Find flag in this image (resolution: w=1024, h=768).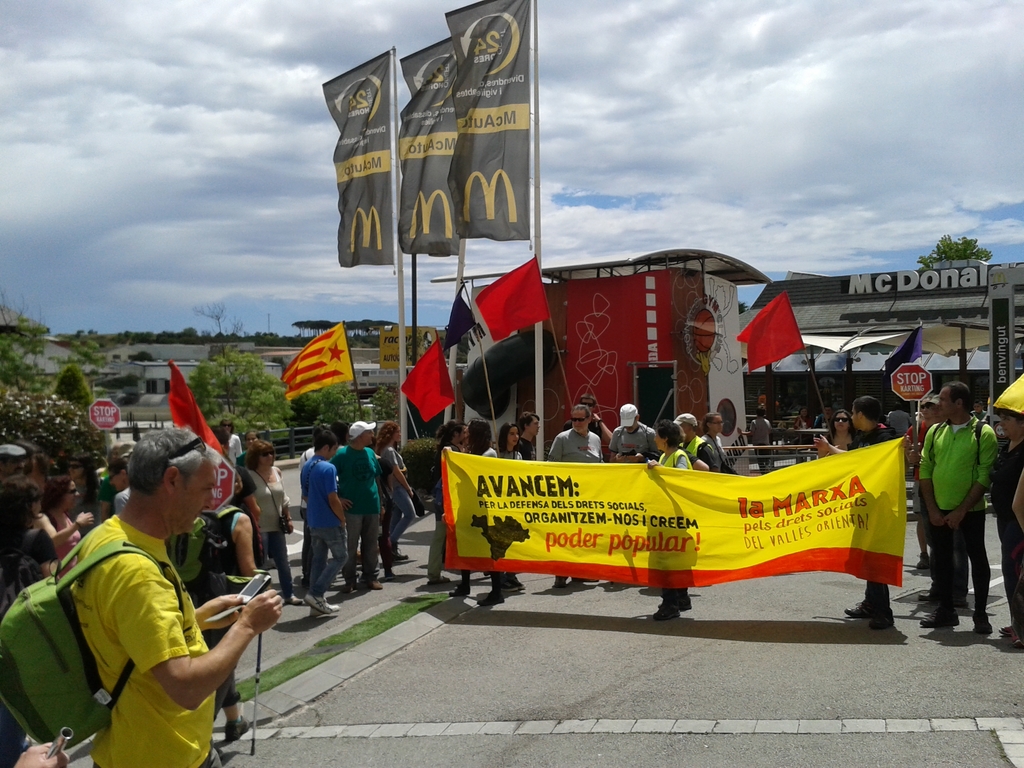
[276, 318, 351, 399].
